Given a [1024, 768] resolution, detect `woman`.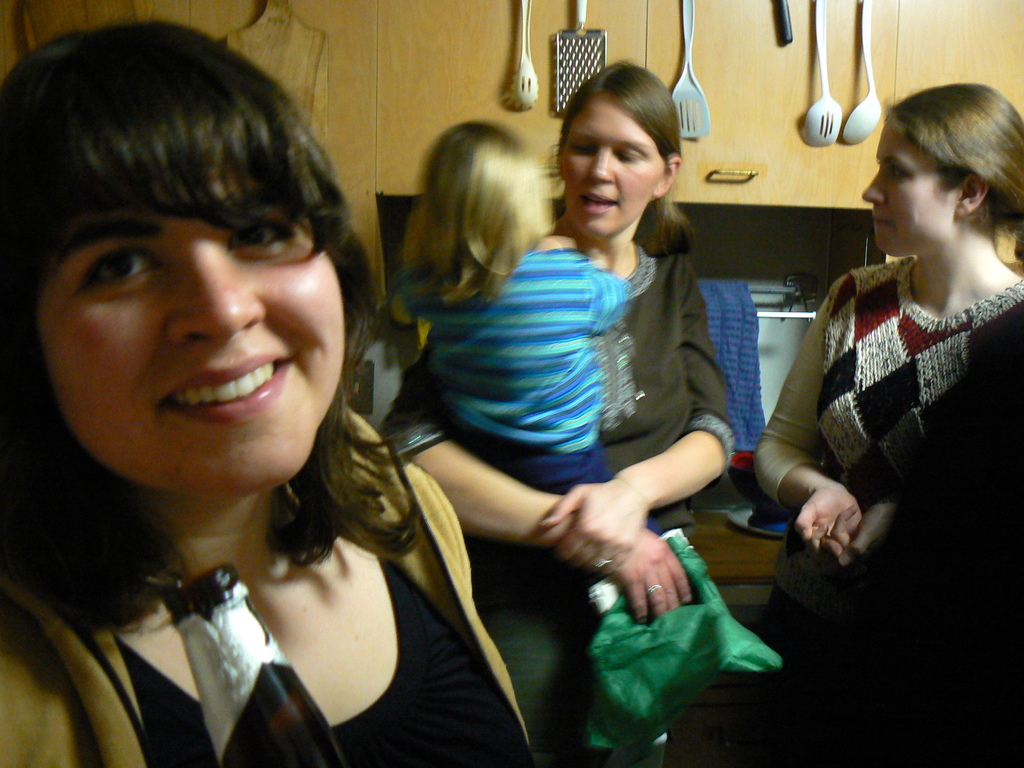
Rect(367, 54, 744, 767).
